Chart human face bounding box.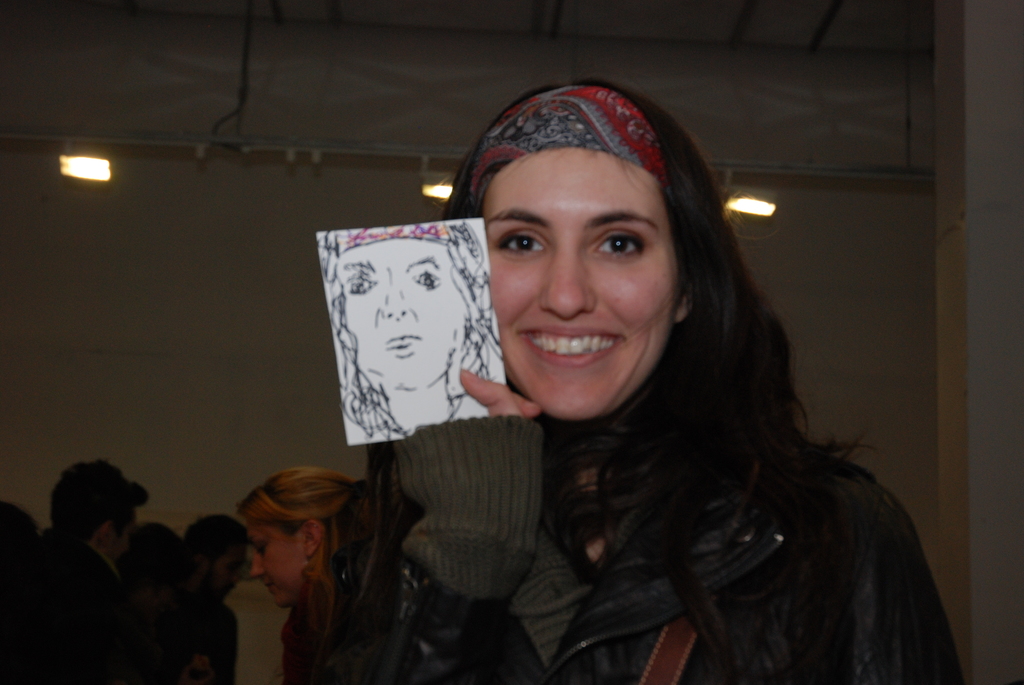
Charted: BBox(481, 145, 680, 421).
